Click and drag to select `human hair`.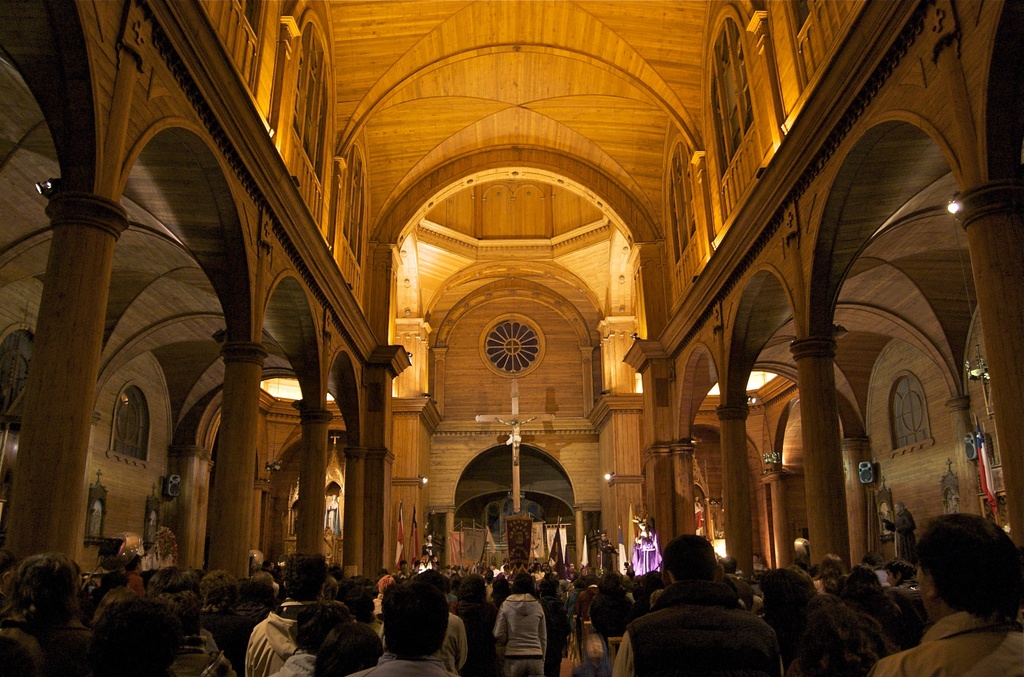
Selection: [left=511, top=573, right=534, bottom=596].
